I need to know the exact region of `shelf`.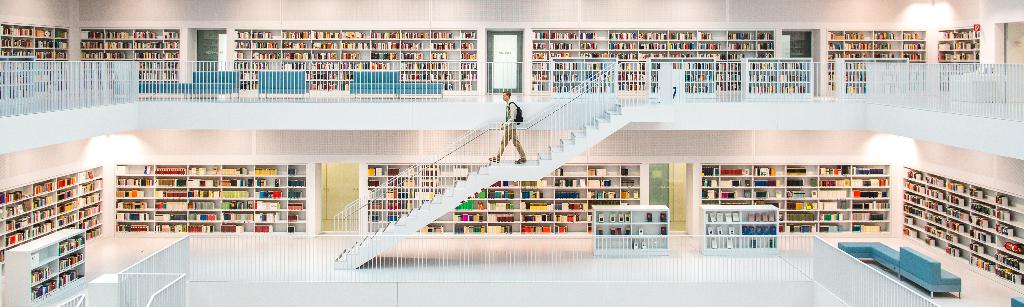
Region: {"x1": 584, "y1": 78, "x2": 601, "y2": 94}.
